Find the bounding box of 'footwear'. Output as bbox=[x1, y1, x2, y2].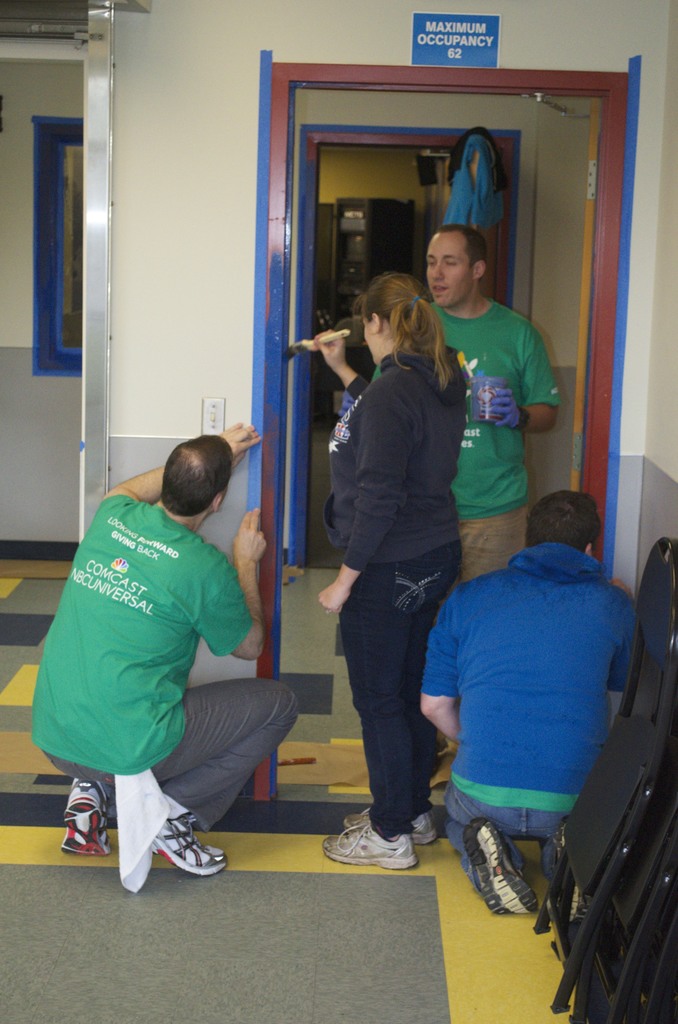
bbox=[401, 797, 438, 834].
